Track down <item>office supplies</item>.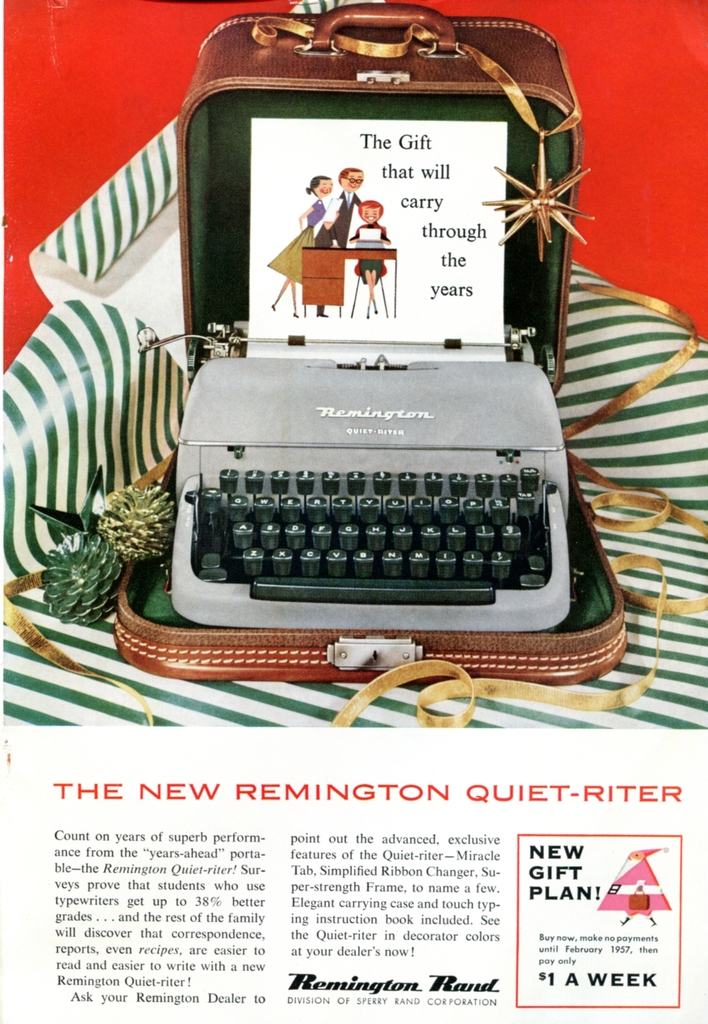
Tracked to (x1=94, y1=509, x2=625, y2=666).
